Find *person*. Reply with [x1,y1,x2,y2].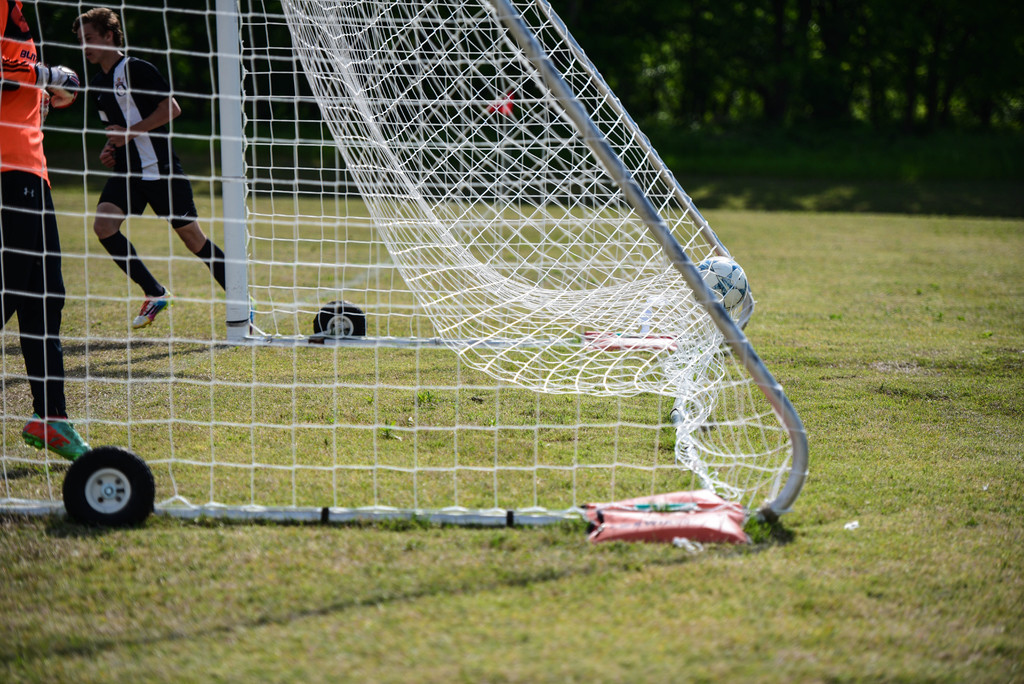
[0,0,92,455].
